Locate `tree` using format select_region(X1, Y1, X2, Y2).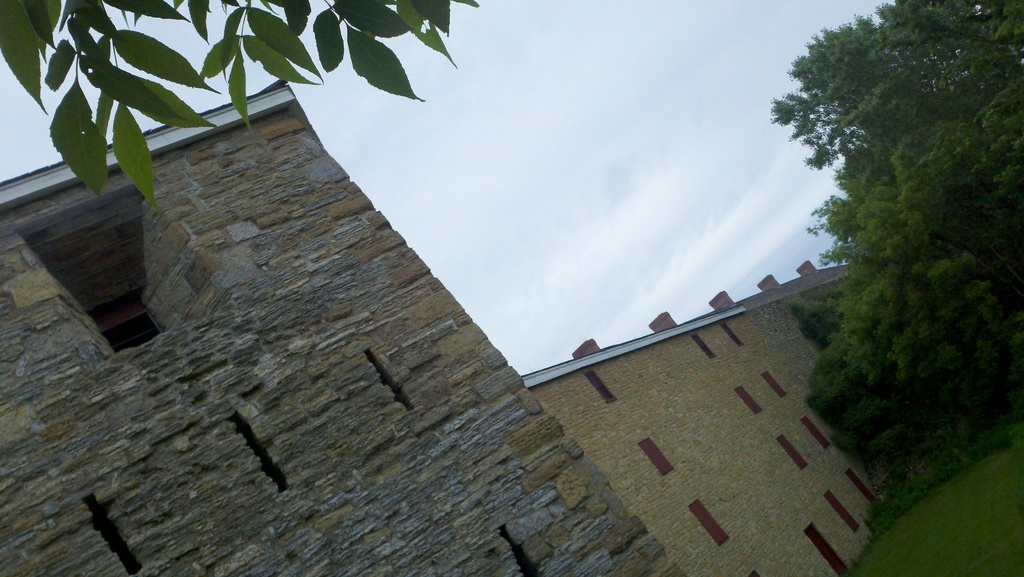
select_region(824, 204, 1023, 448).
